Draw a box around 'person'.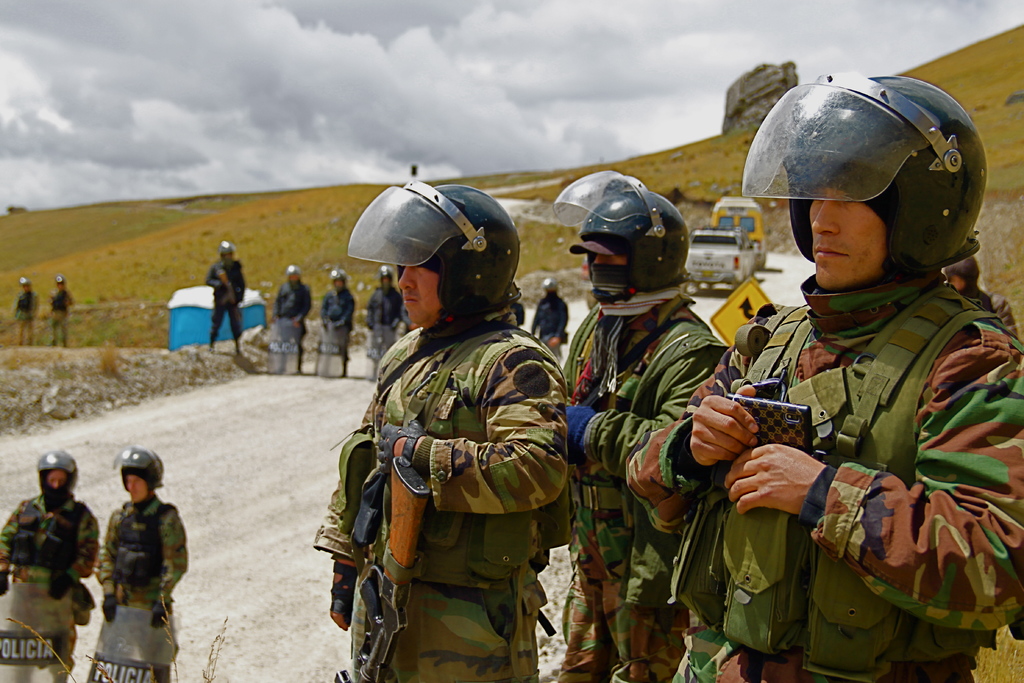
Rect(529, 273, 568, 363).
